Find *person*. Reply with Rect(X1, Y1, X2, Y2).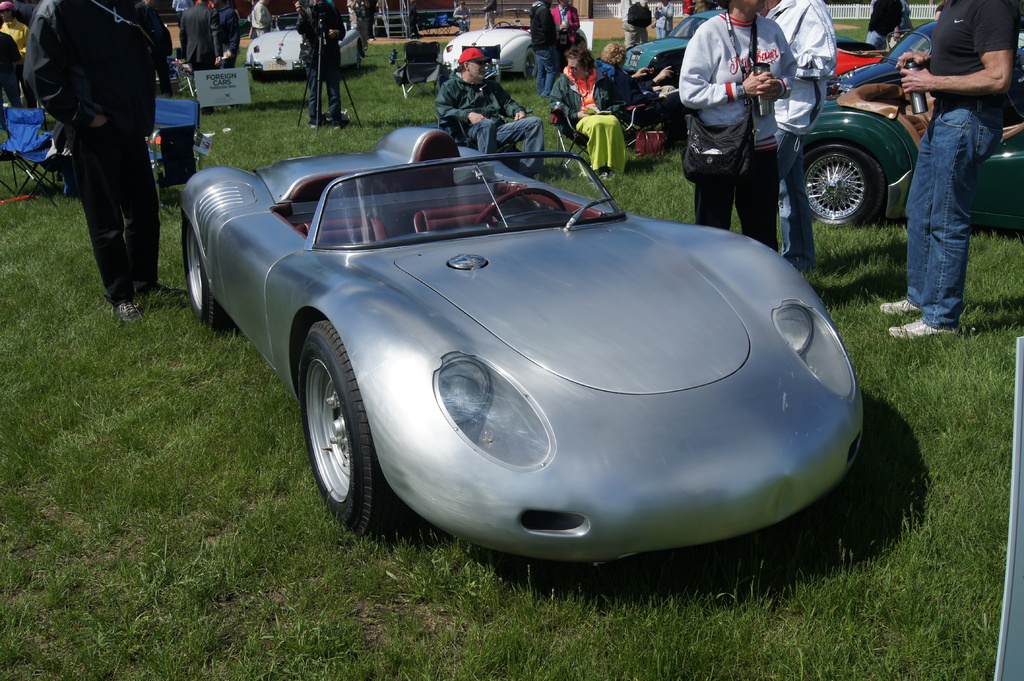
Rect(284, 0, 349, 127).
